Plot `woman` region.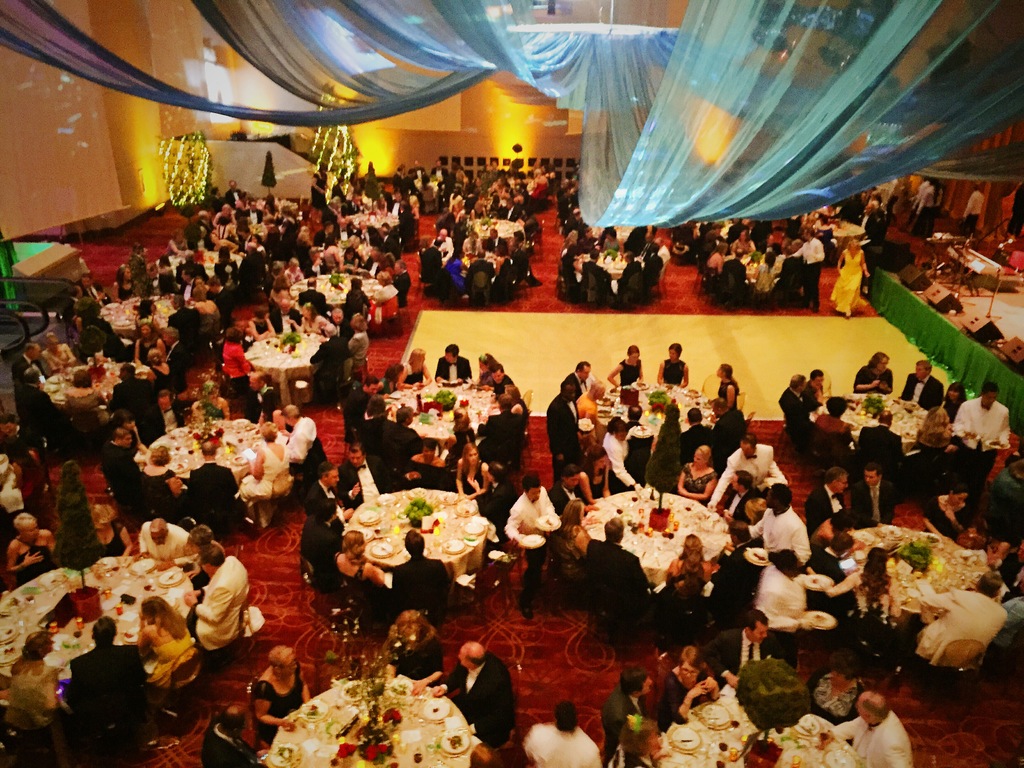
Plotted at x1=472, y1=350, x2=495, y2=387.
